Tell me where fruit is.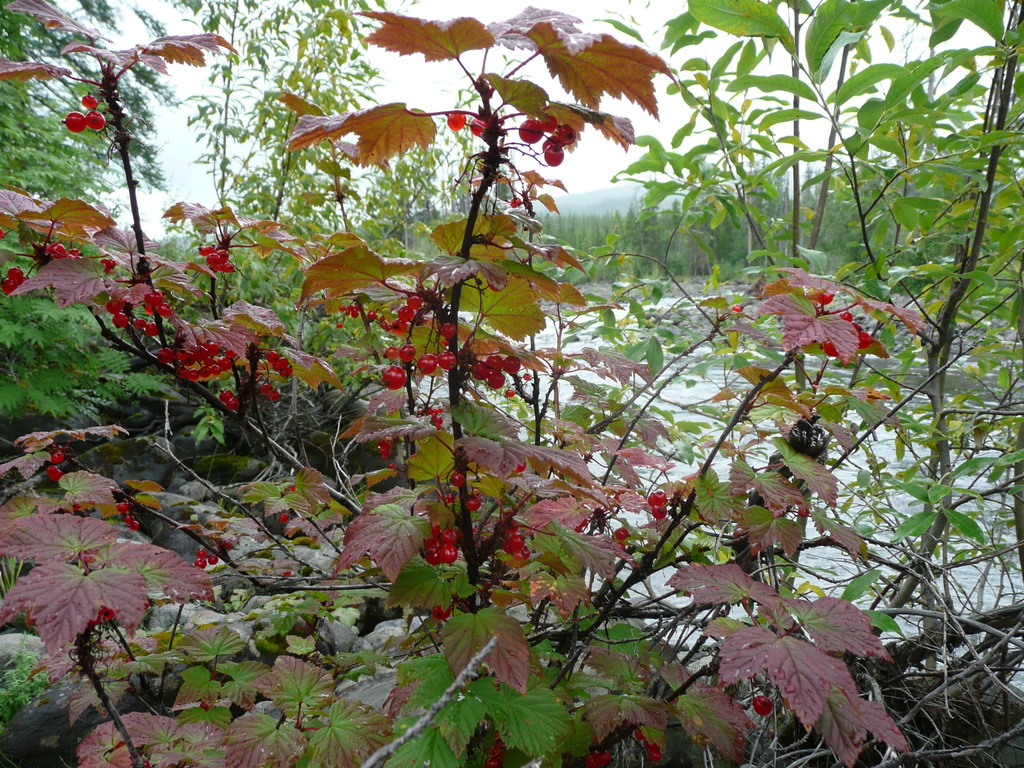
fruit is at Rect(49, 461, 68, 486).
